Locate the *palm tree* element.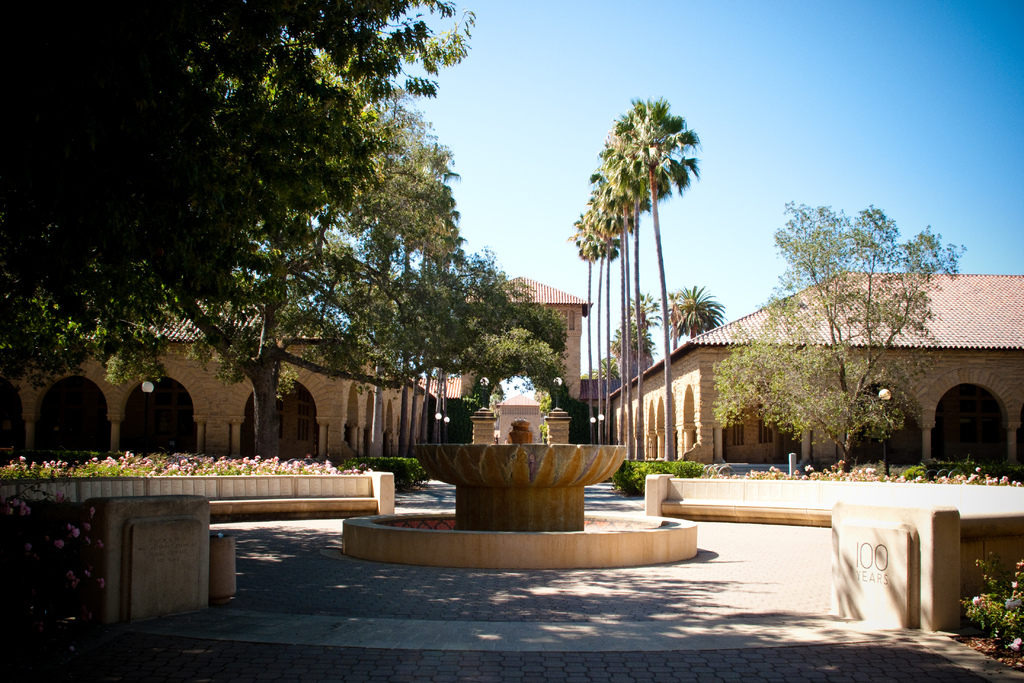
Element bbox: [614, 112, 650, 461].
